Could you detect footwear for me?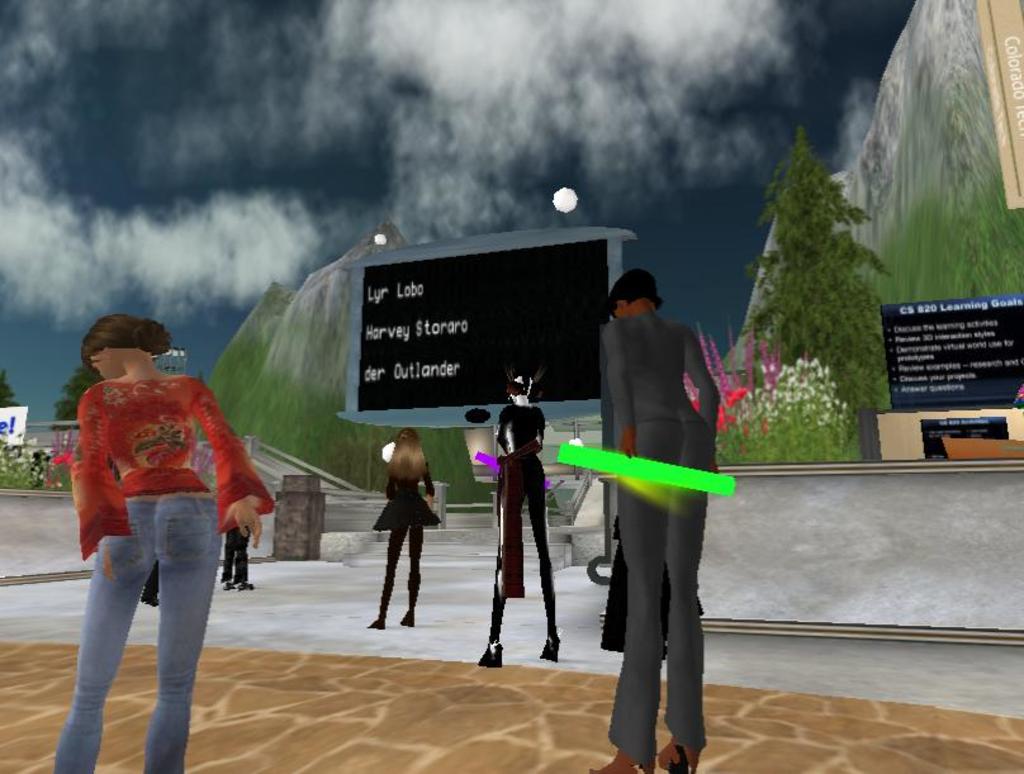
Detection result: (587,750,645,773).
